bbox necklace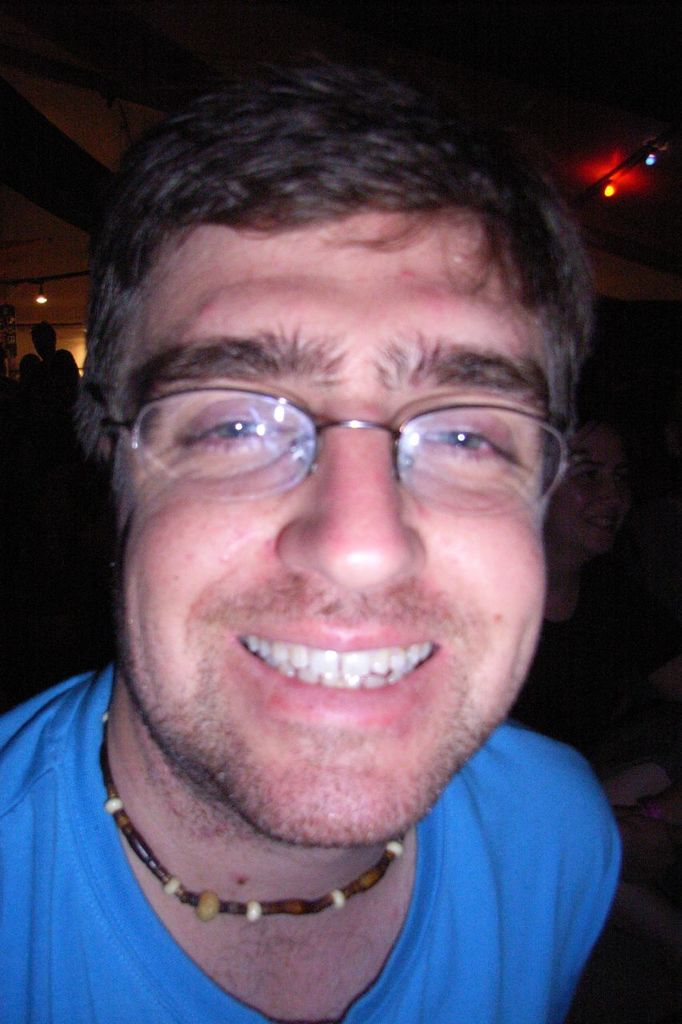
bbox=[98, 718, 411, 922]
